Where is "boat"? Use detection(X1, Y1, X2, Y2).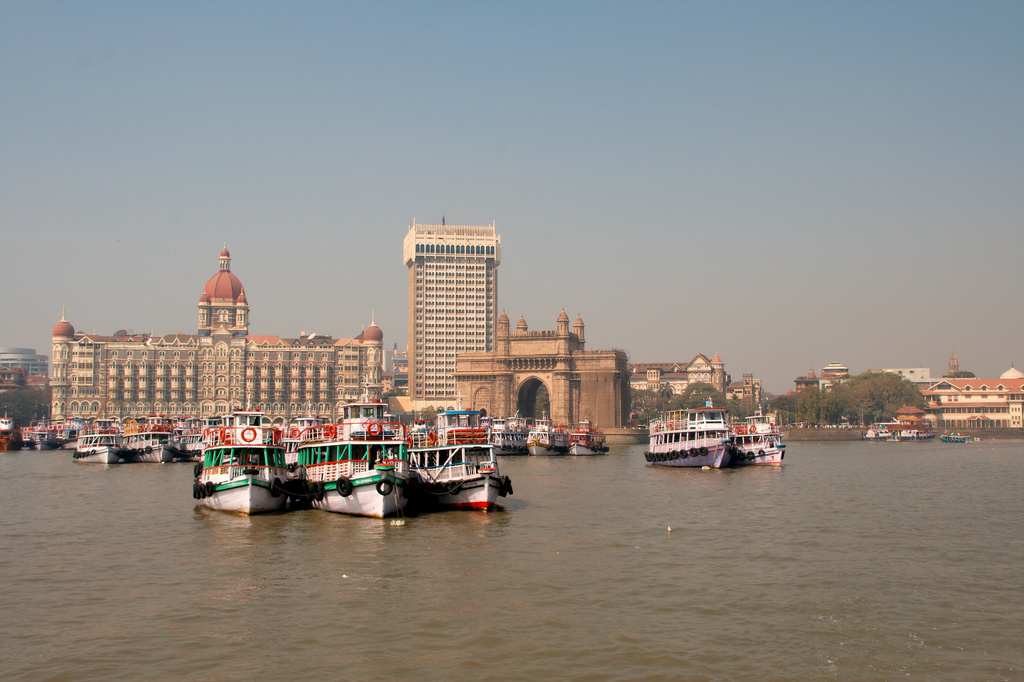
detection(410, 412, 433, 436).
